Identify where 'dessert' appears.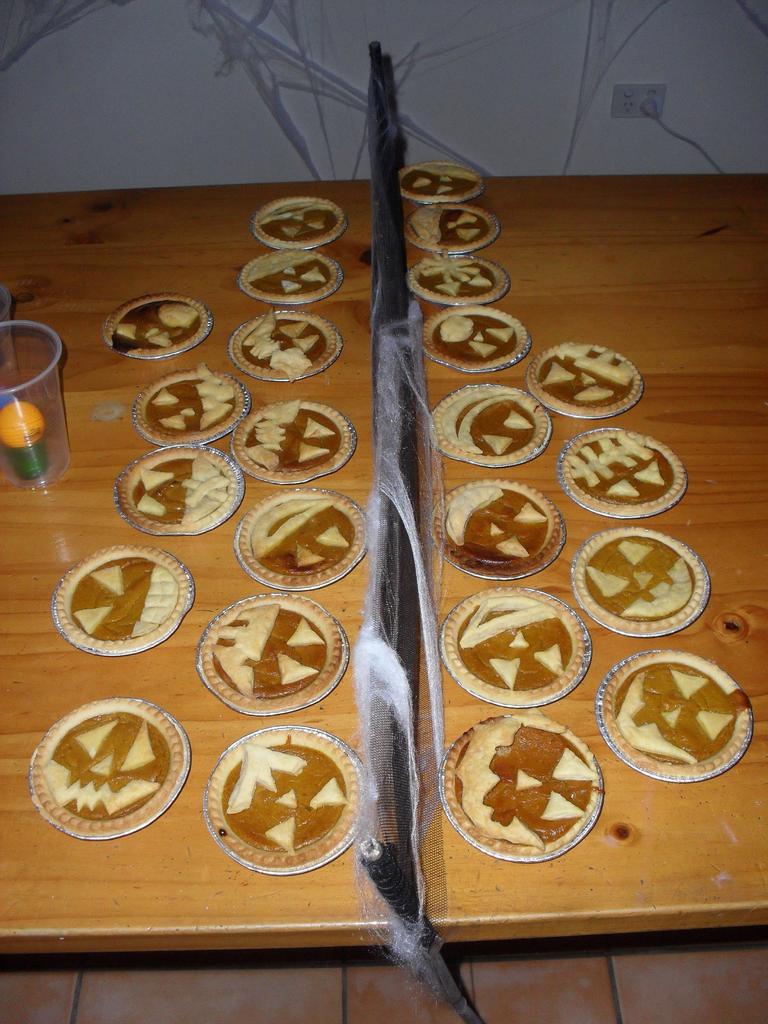
Appears at 252/195/347/247.
